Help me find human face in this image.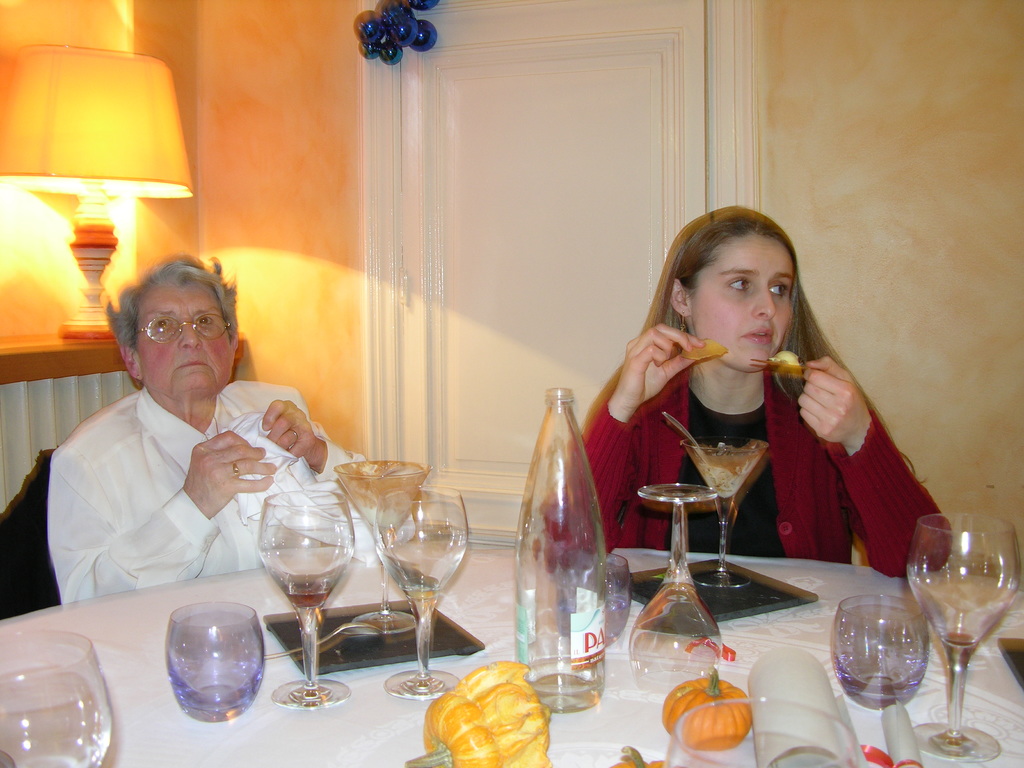
Found it: 689:230:795:368.
